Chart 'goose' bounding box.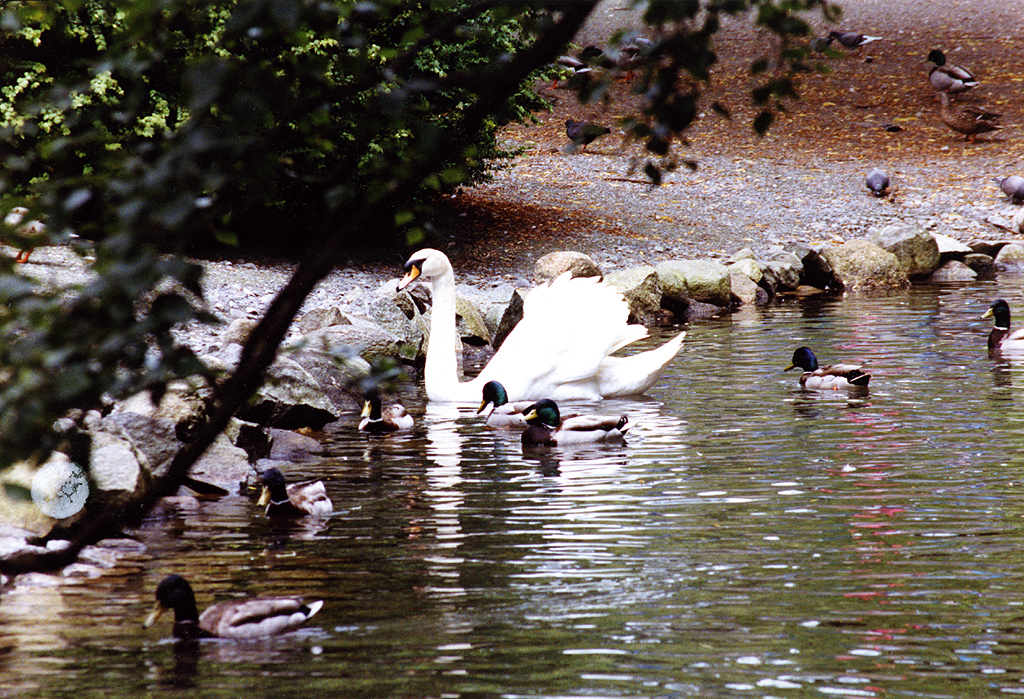
Charted: <region>978, 299, 1023, 352</region>.
